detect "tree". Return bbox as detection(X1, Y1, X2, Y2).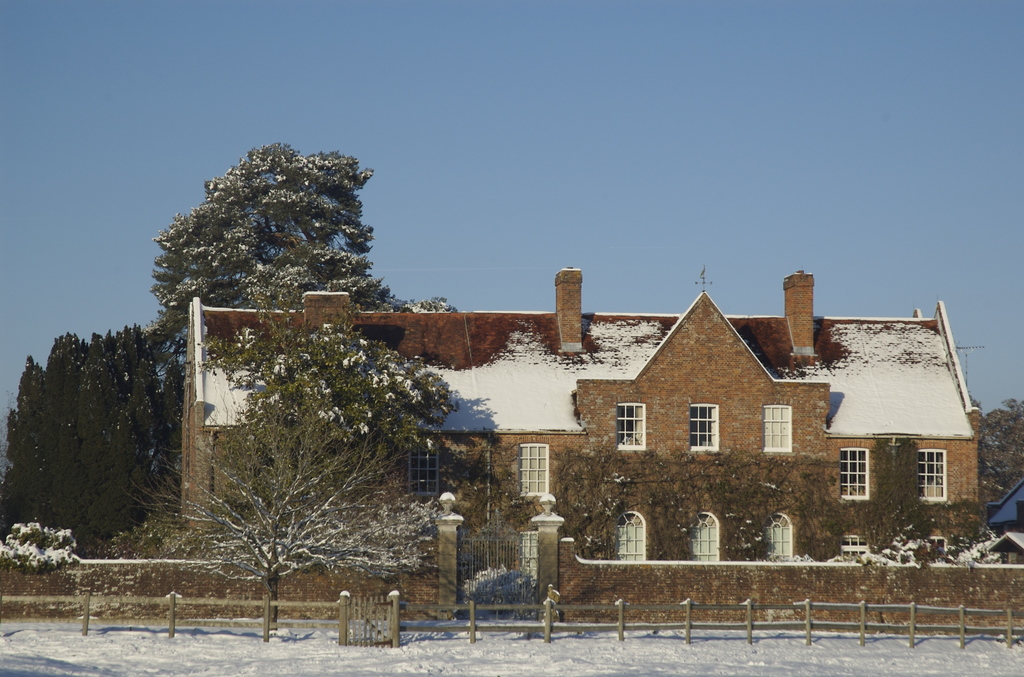
detection(12, 306, 154, 545).
